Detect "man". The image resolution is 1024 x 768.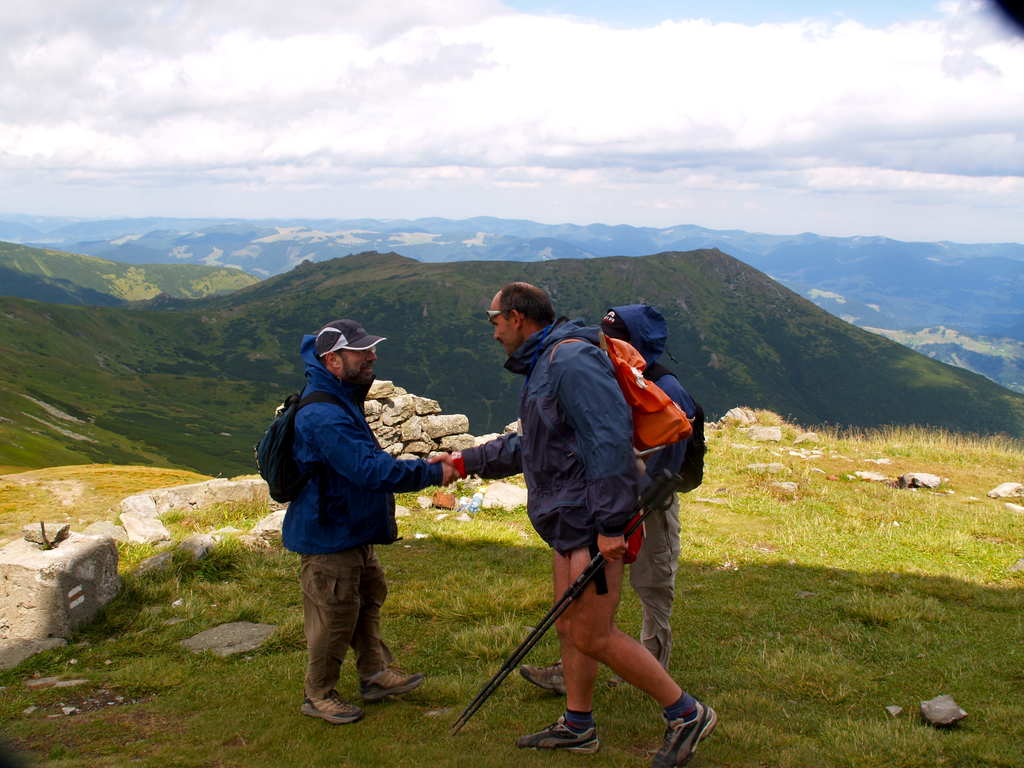
[x1=259, y1=321, x2=461, y2=725].
